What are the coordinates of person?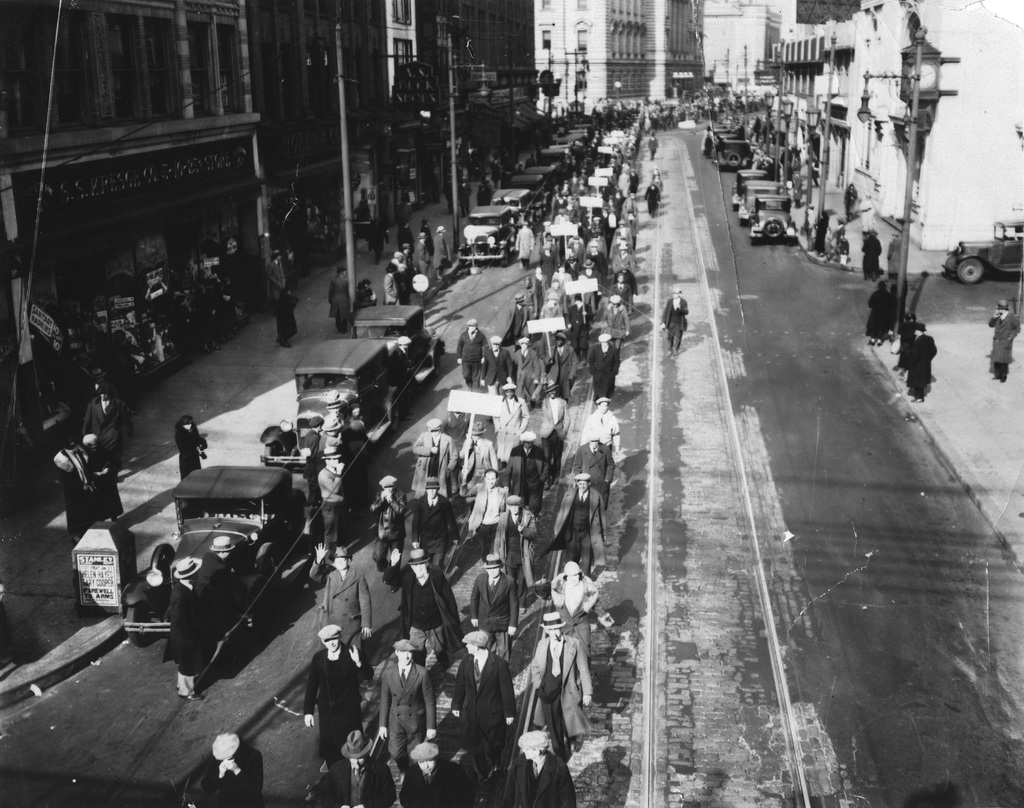
crop(573, 430, 616, 506).
